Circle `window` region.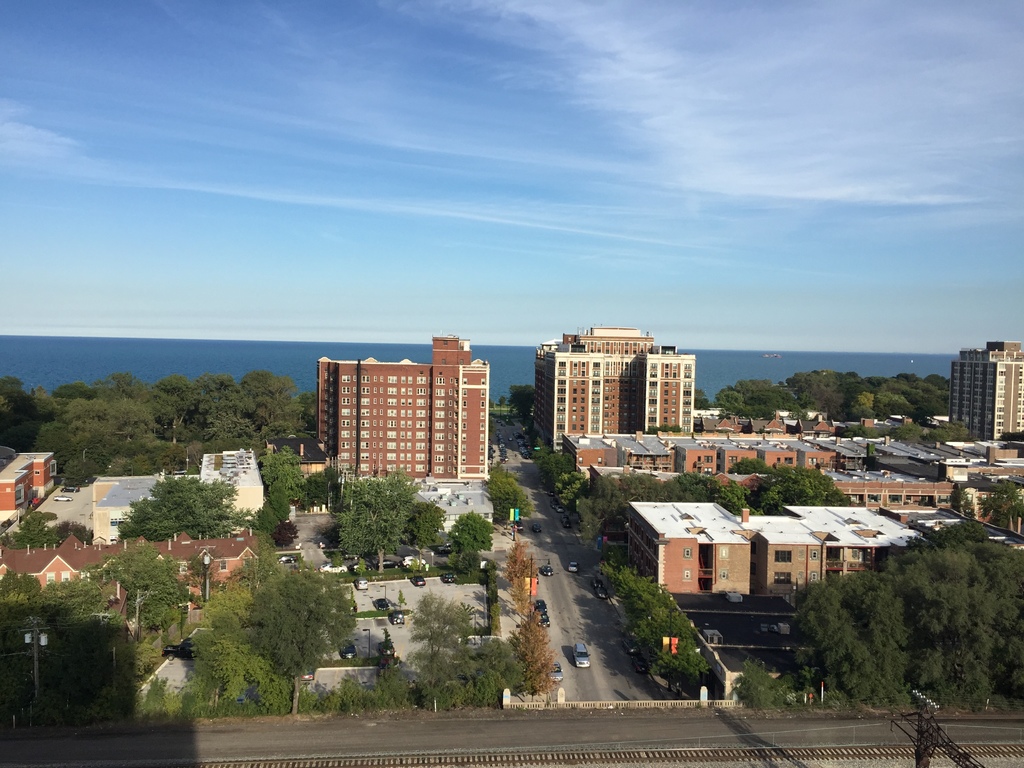
Region: (x1=722, y1=570, x2=727, y2=580).
